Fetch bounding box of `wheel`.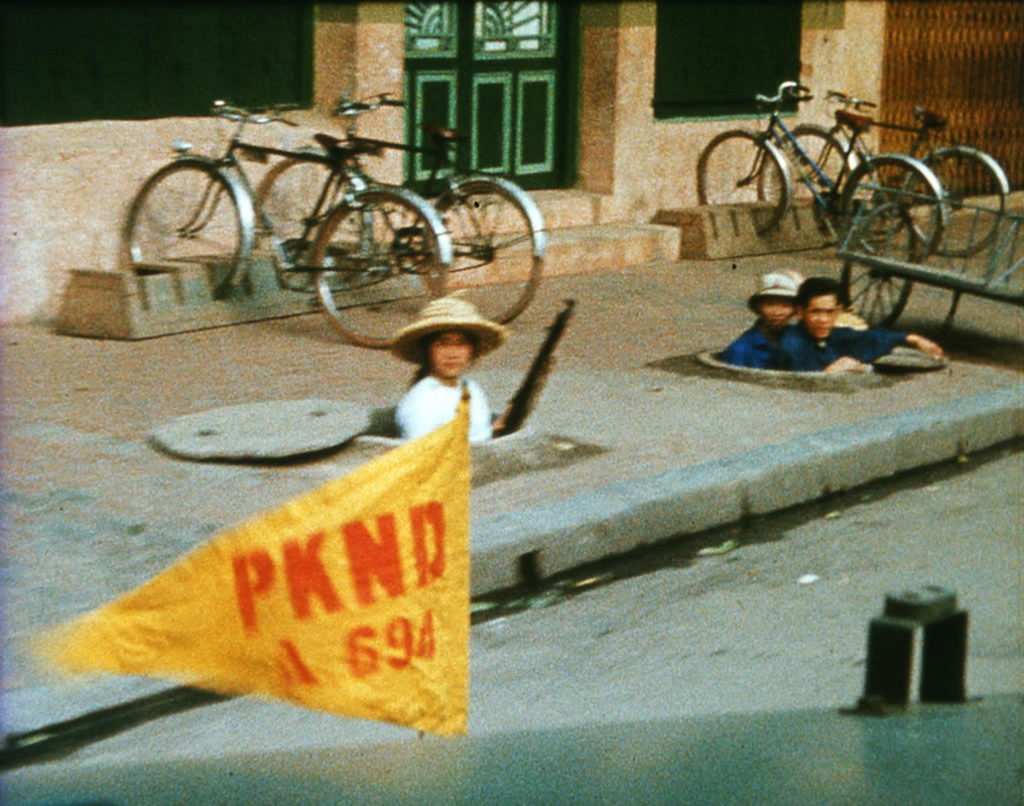
Bbox: BBox(255, 146, 358, 289).
